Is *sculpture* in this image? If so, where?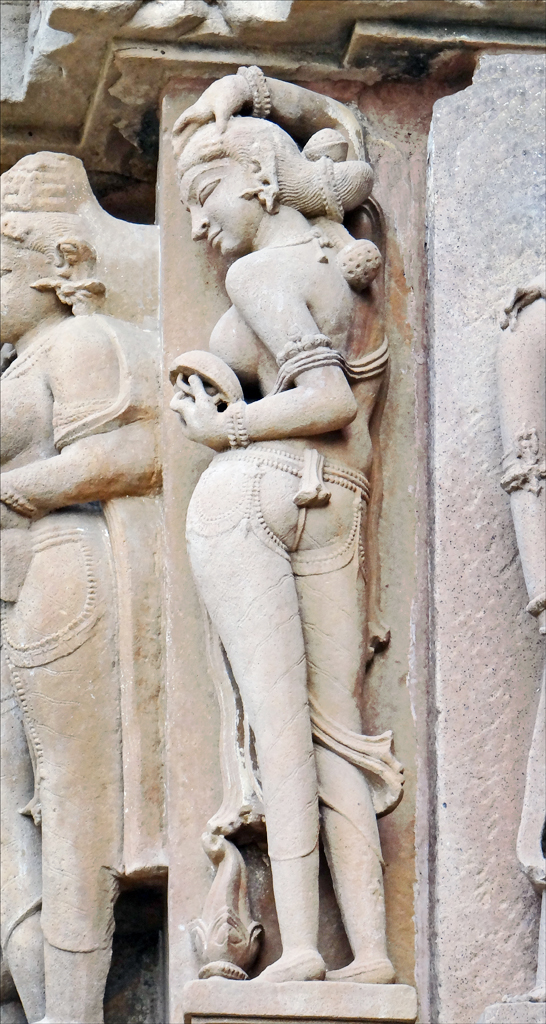
Yes, at box=[182, 65, 423, 1005].
